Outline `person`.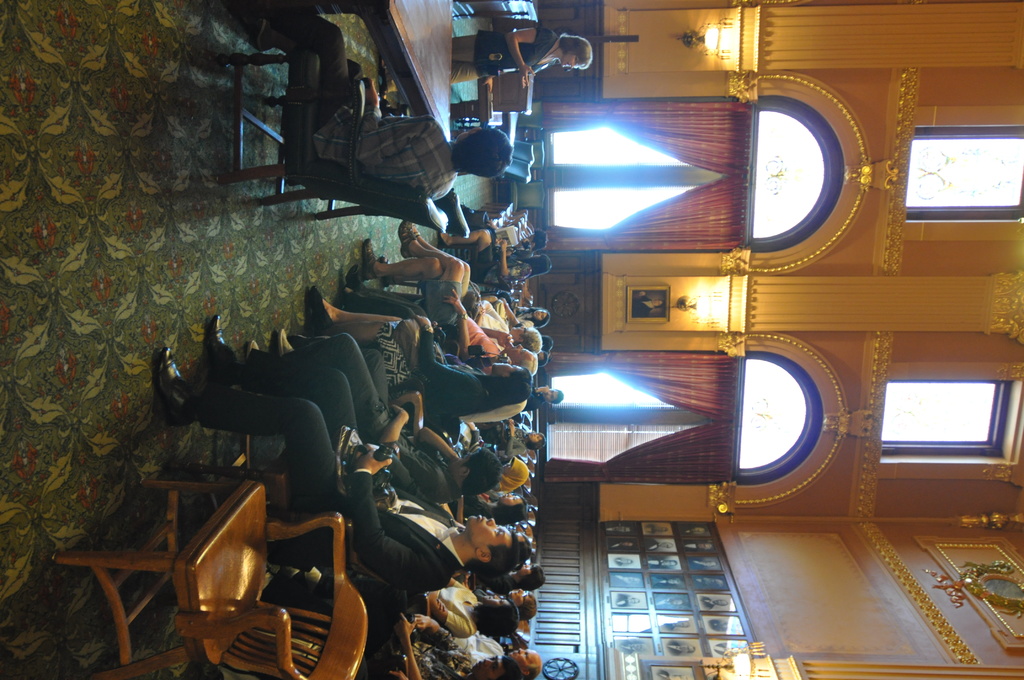
Outline: <bbox>447, 35, 589, 84</bbox>.
